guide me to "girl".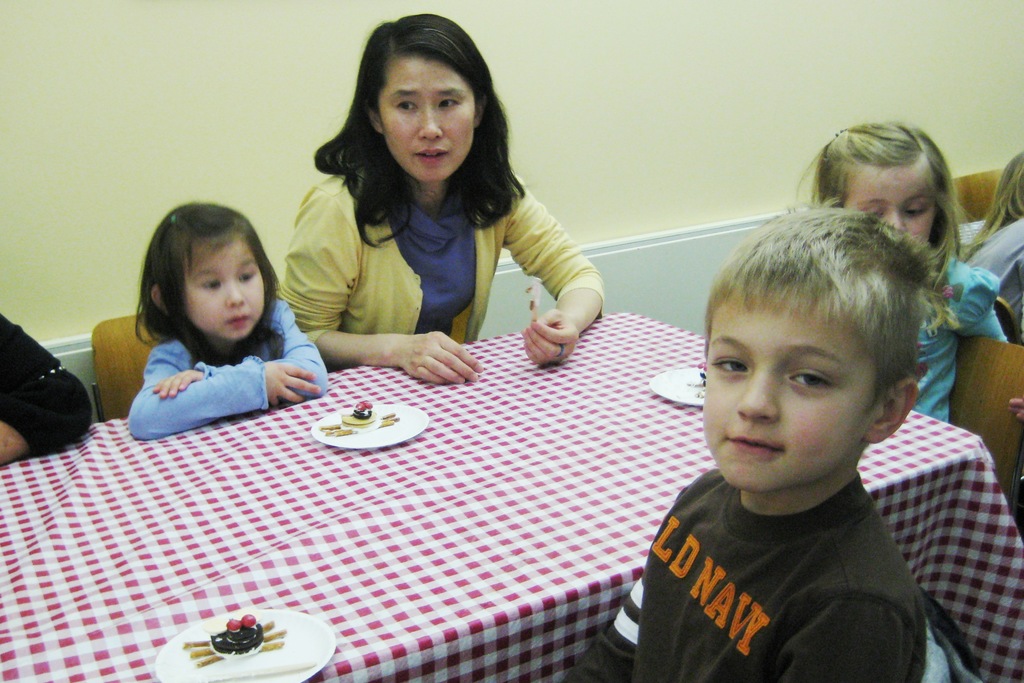
Guidance: (left=129, top=201, right=333, bottom=441).
